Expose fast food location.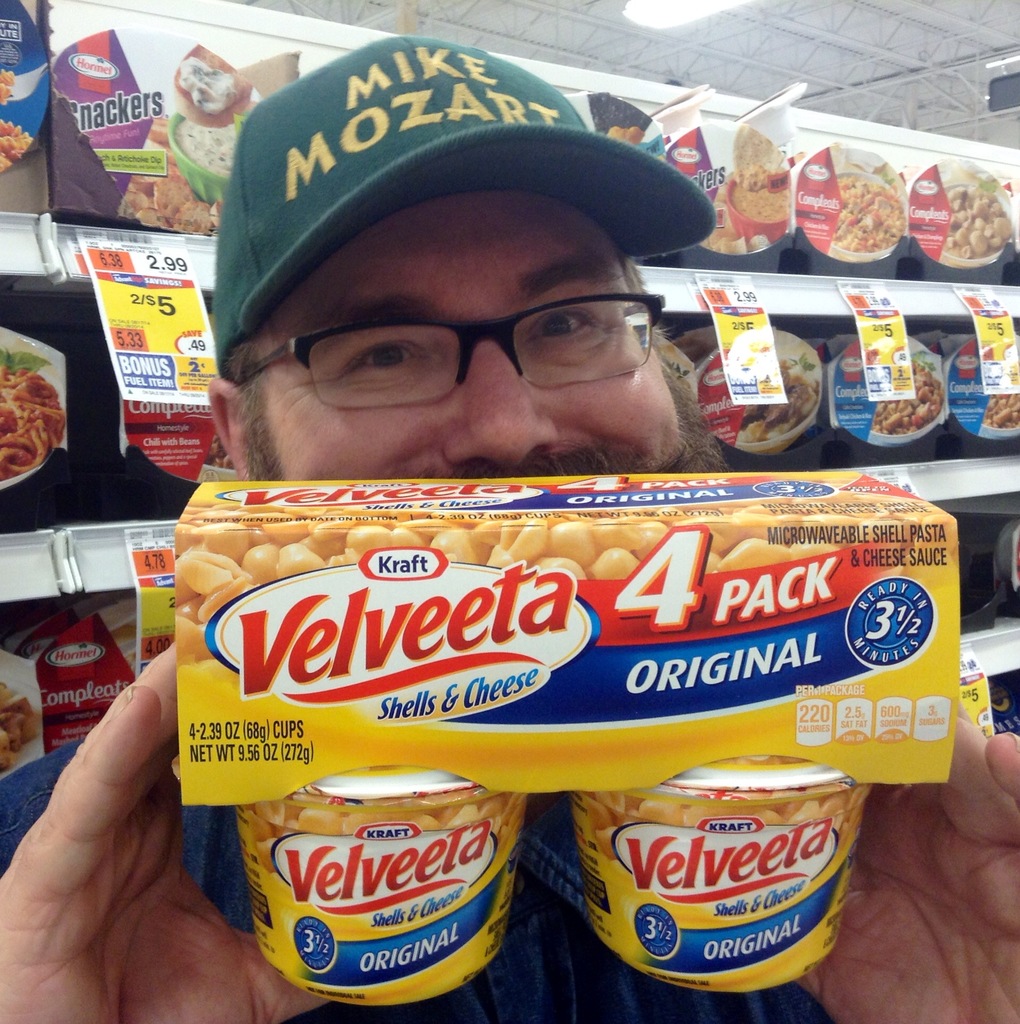
Exposed at crop(733, 129, 815, 225).
